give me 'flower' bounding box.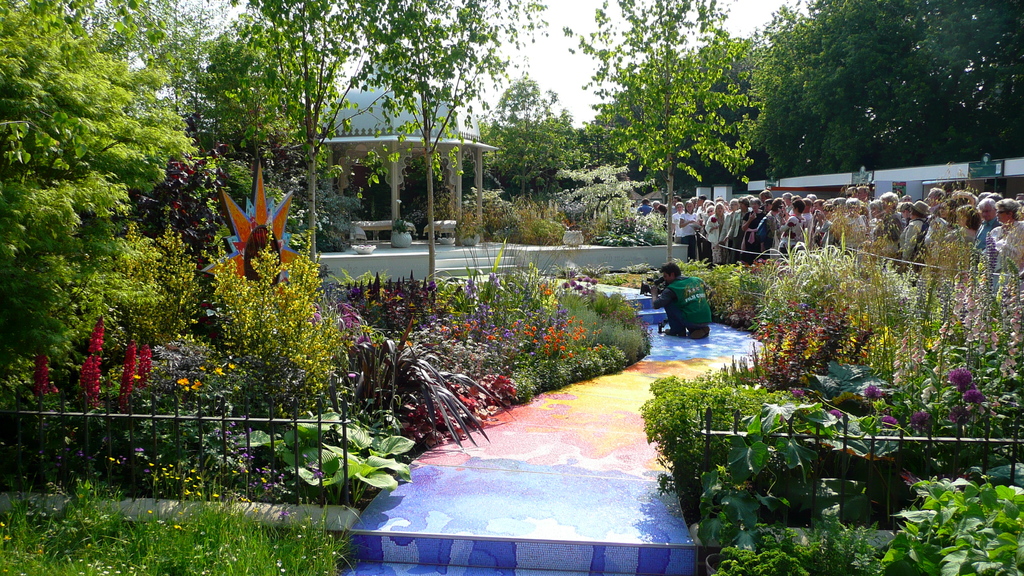
crop(950, 370, 971, 388).
